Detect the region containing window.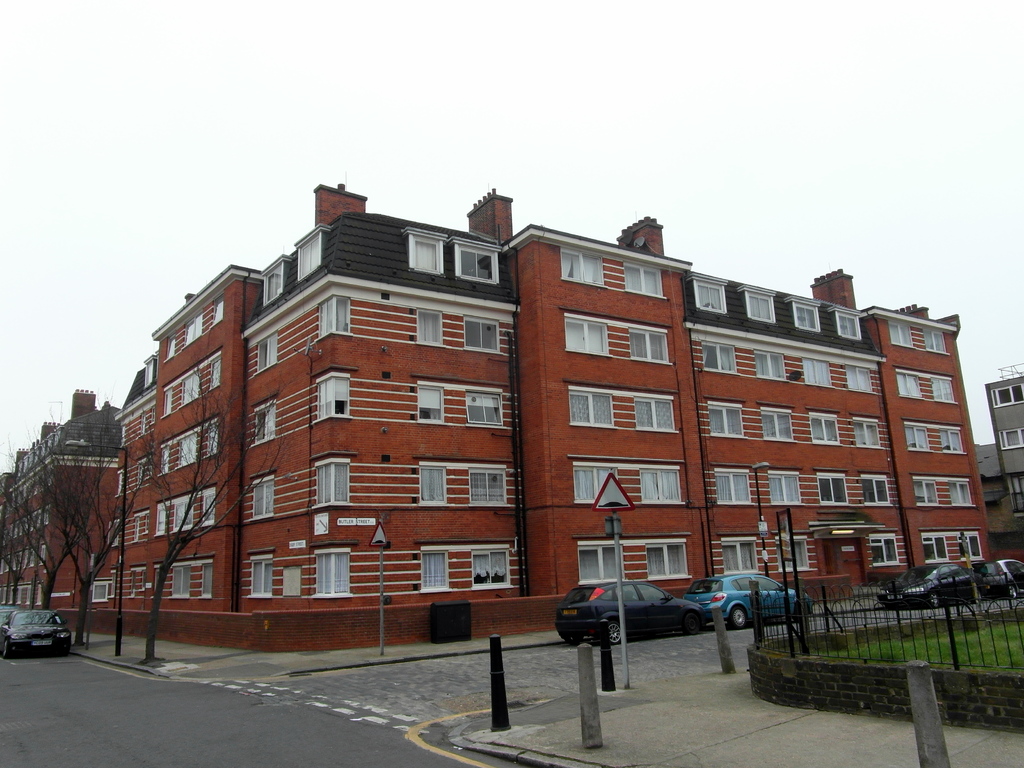
250:397:278:446.
